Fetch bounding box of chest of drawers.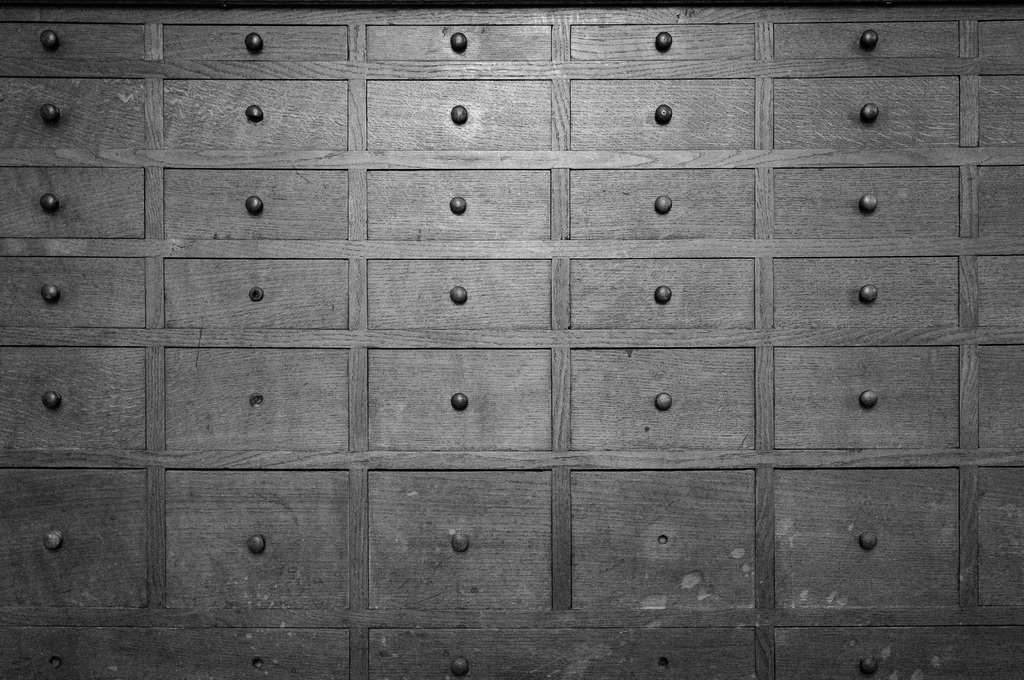
Bbox: 0 0 1023 679.
